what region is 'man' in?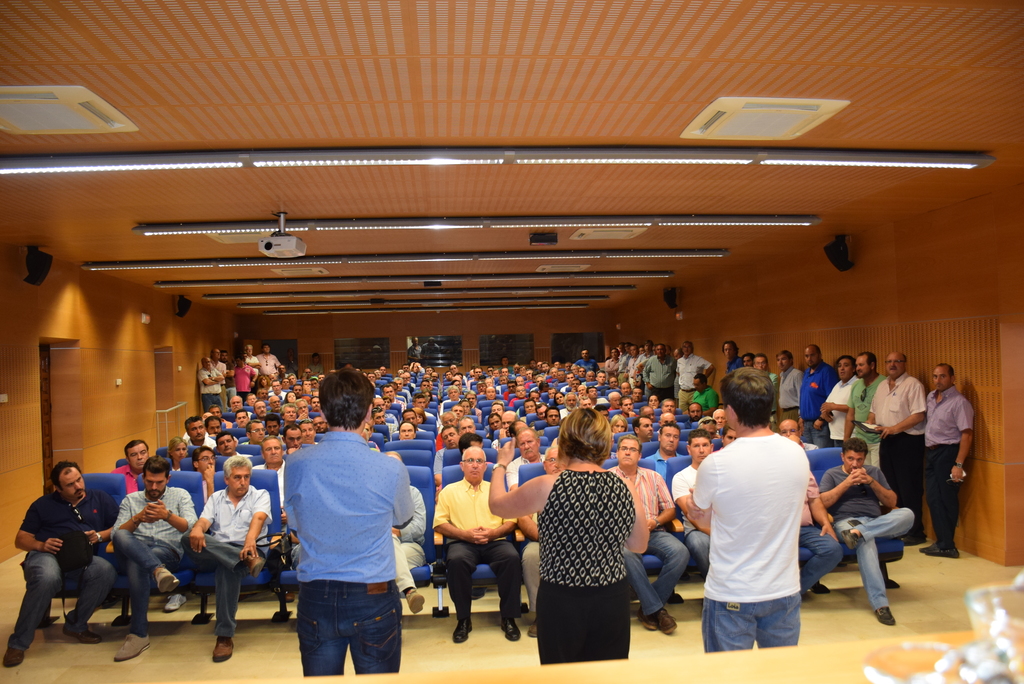
{"left": 216, "top": 432, "right": 253, "bottom": 457}.
